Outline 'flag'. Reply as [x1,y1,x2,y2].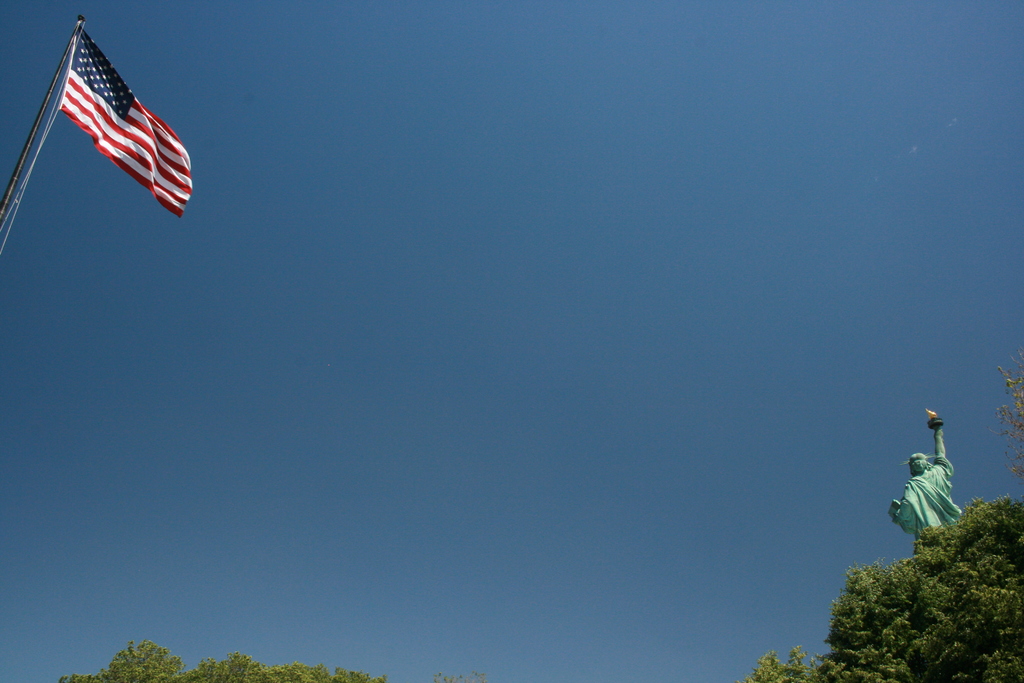
[59,27,192,218].
